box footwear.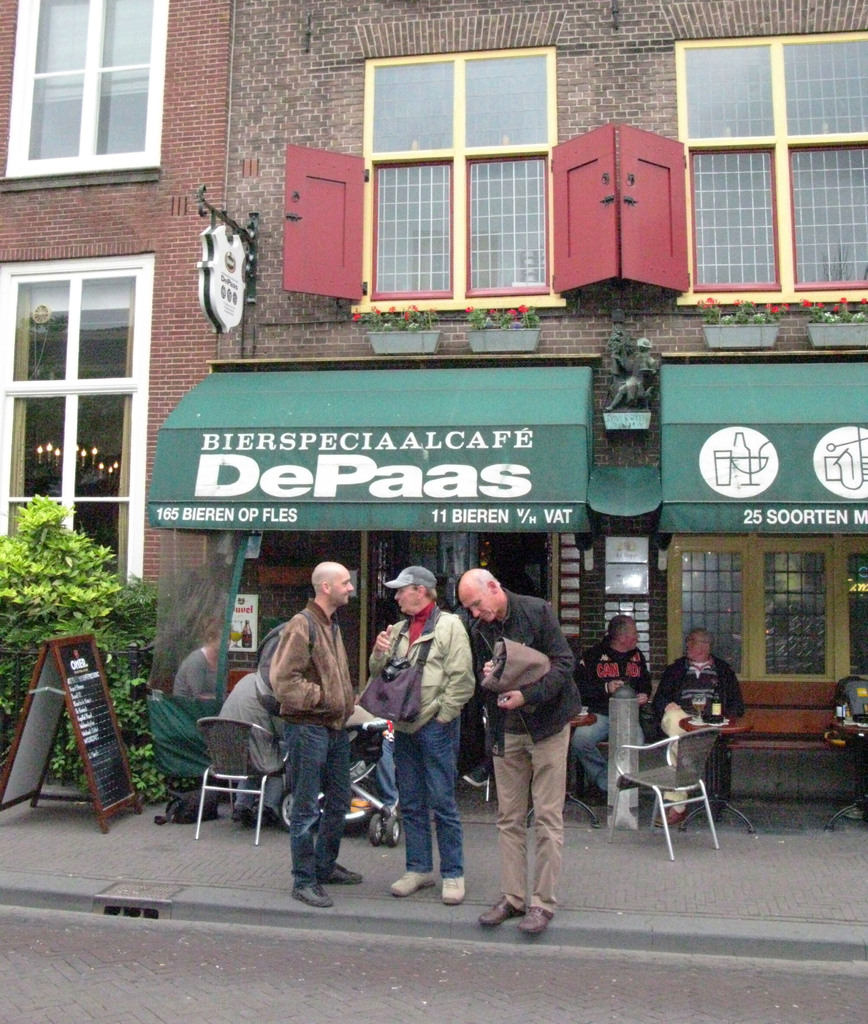
select_region(385, 870, 431, 897).
